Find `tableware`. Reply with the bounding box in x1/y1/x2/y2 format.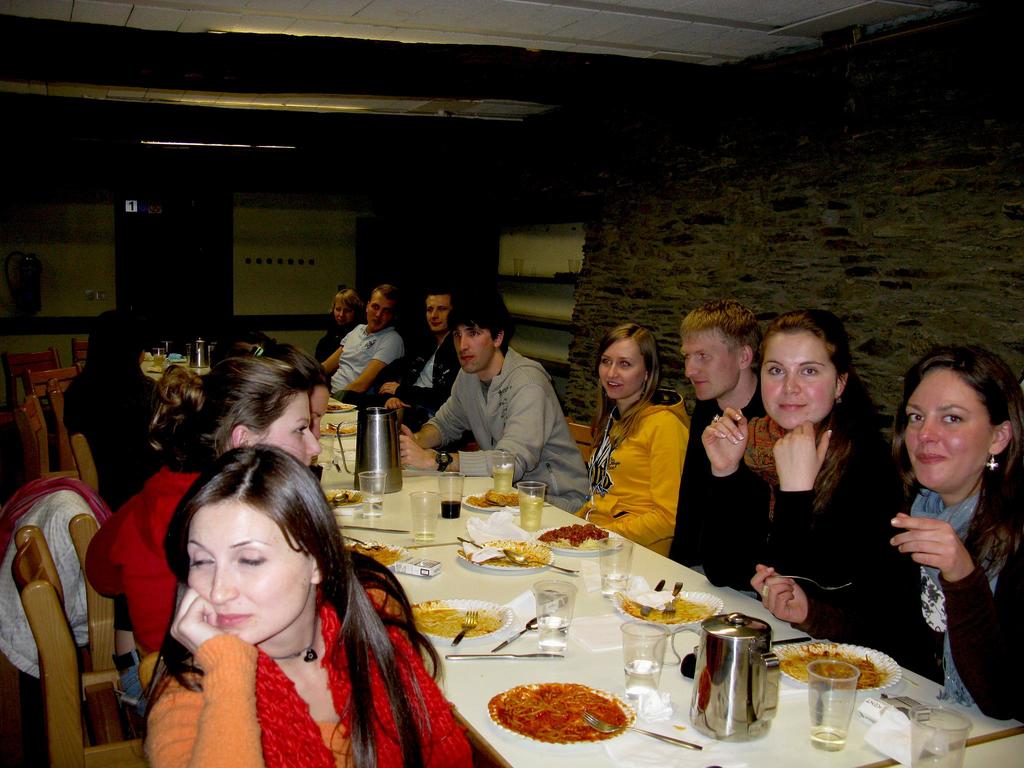
686/625/787/728.
